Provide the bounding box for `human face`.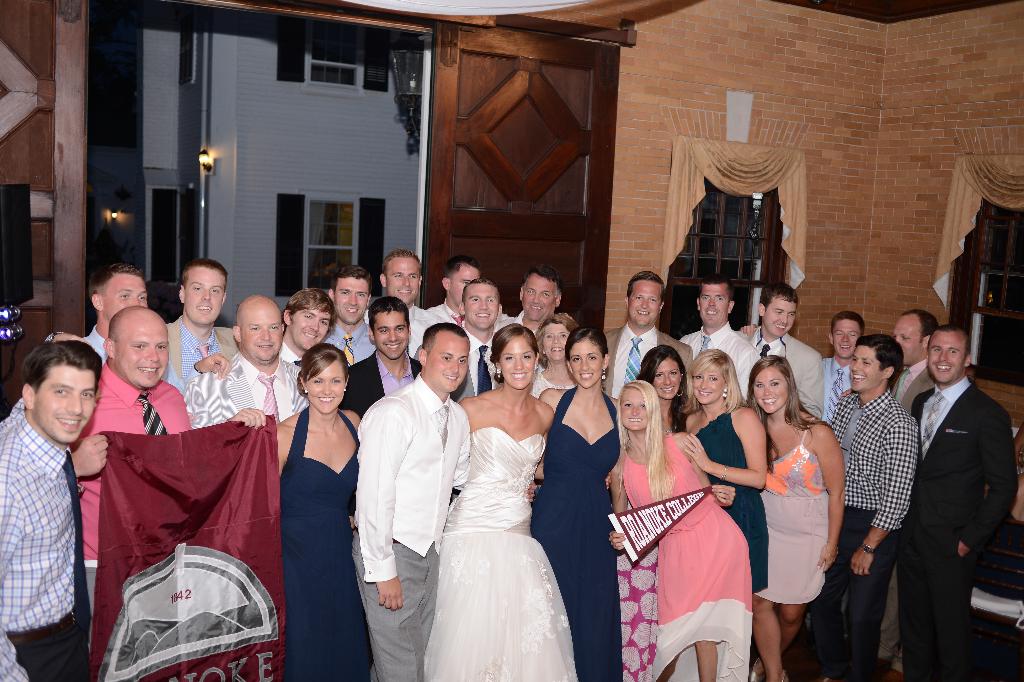
locate(374, 312, 411, 362).
